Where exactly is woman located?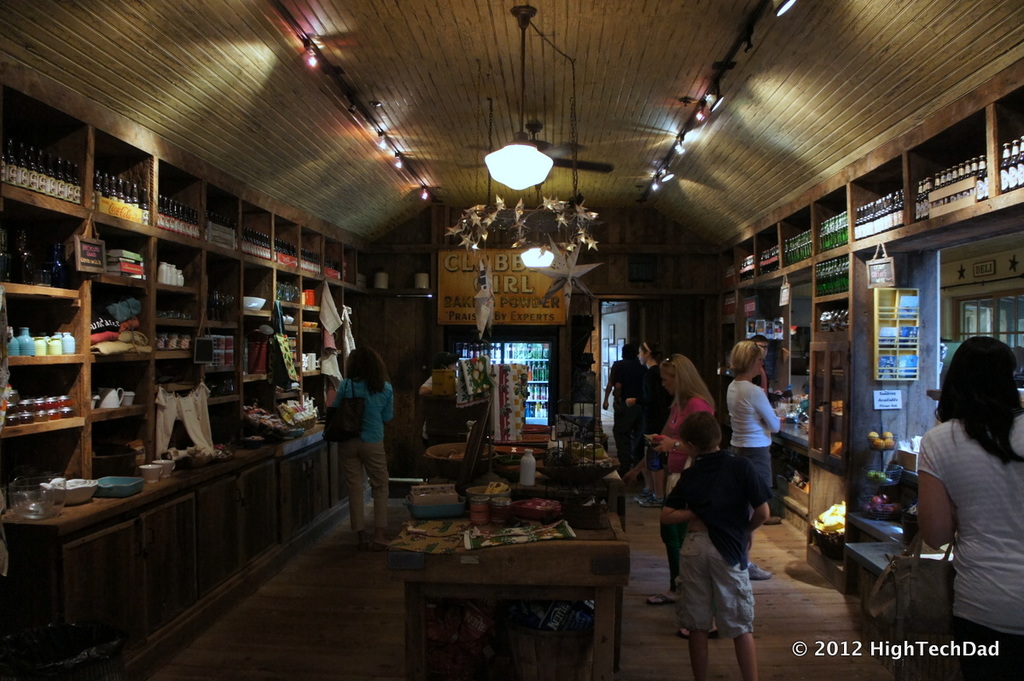
Its bounding box is 908:345:1023:672.
